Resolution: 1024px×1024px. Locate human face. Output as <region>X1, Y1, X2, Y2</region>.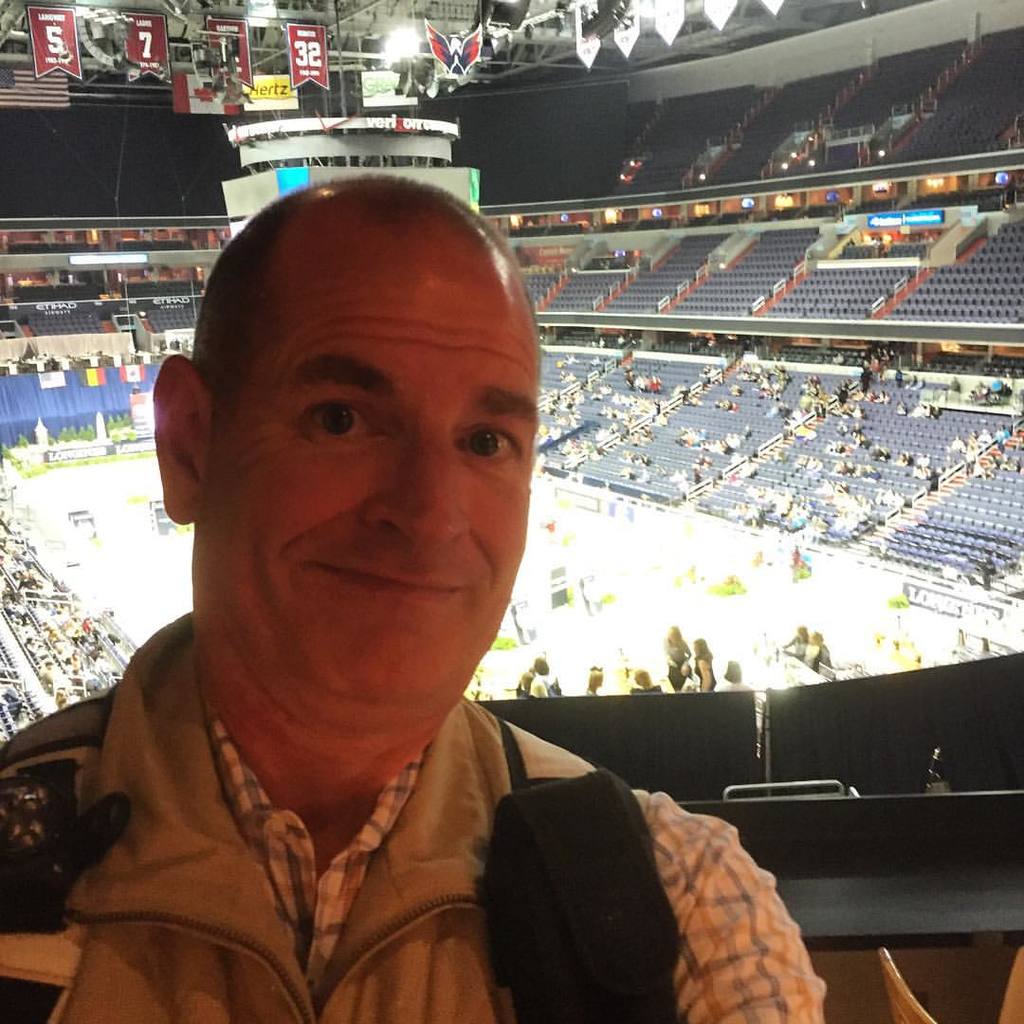
<region>203, 233, 539, 701</region>.
